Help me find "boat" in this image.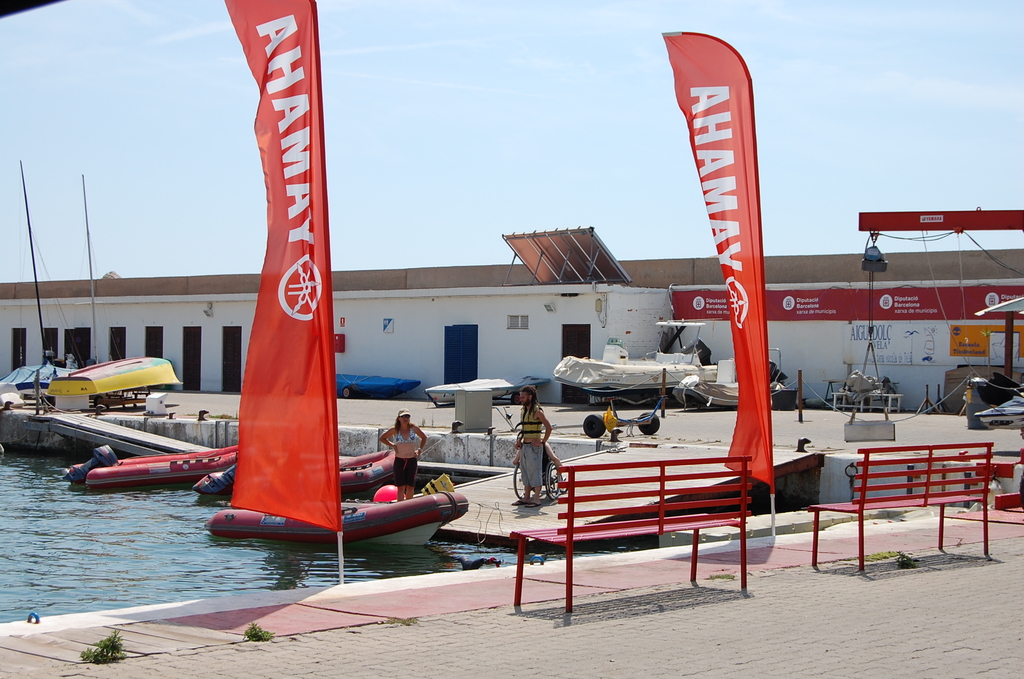
Found it: crop(70, 441, 241, 486).
